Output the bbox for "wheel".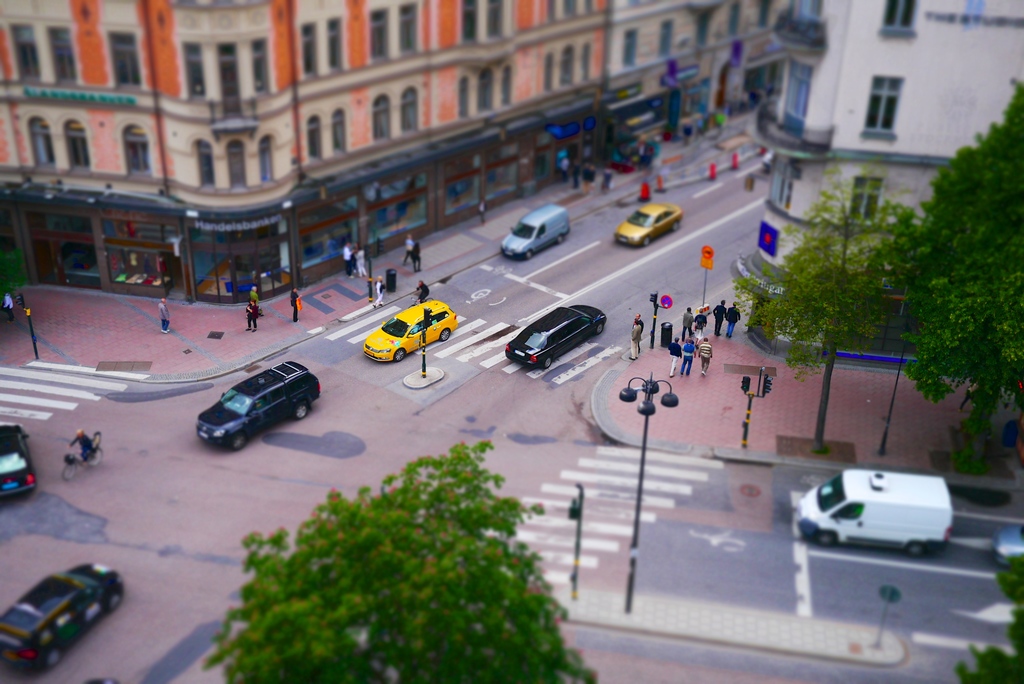
394,350,404,362.
